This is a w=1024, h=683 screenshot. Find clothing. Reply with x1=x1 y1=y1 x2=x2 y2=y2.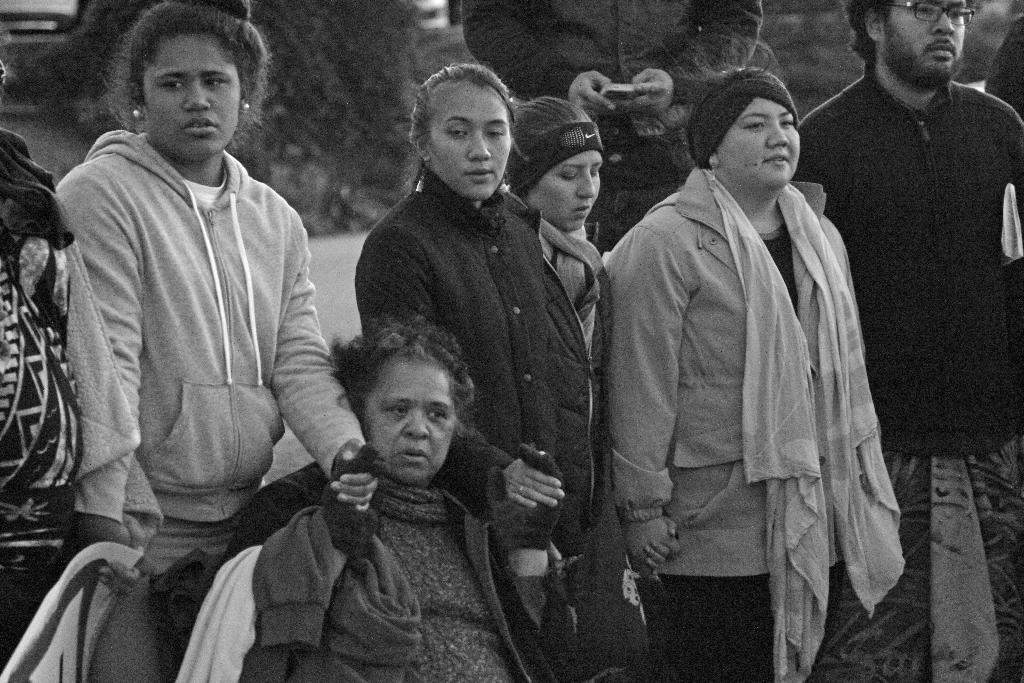
x1=0 y1=134 x2=79 y2=630.
